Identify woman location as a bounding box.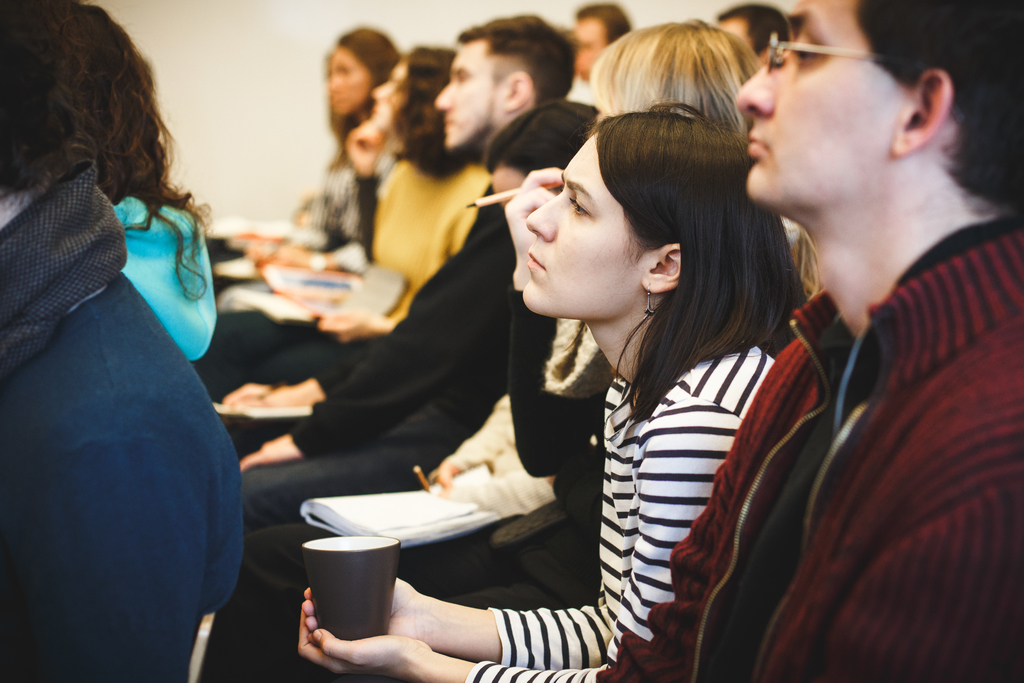
{"left": 237, "top": 18, "right": 802, "bottom": 581}.
